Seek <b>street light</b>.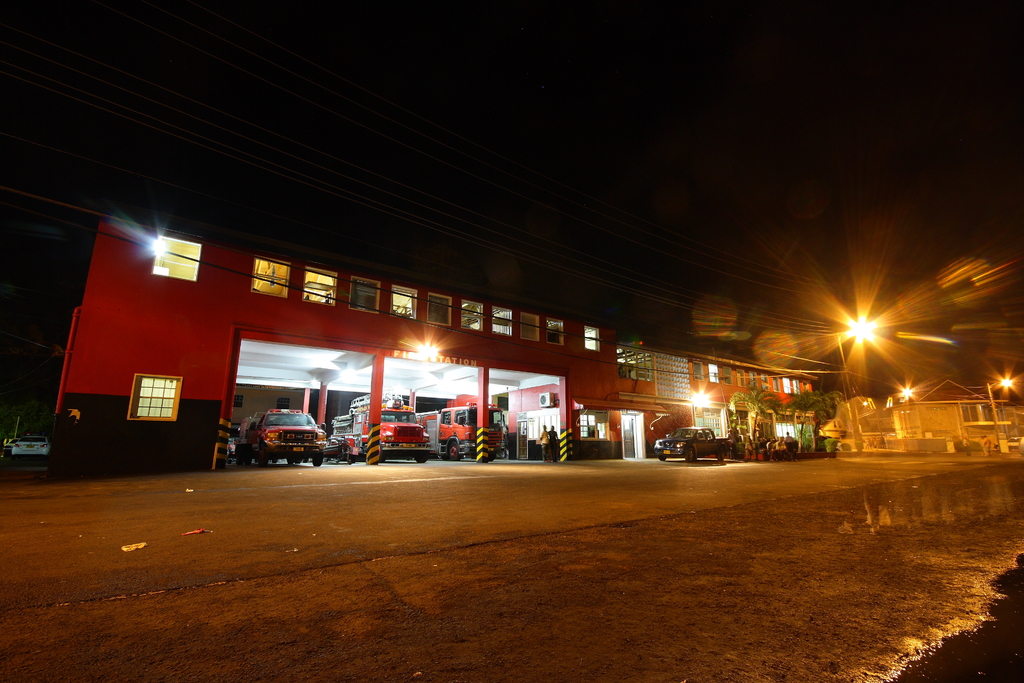
<box>984,374,1015,451</box>.
